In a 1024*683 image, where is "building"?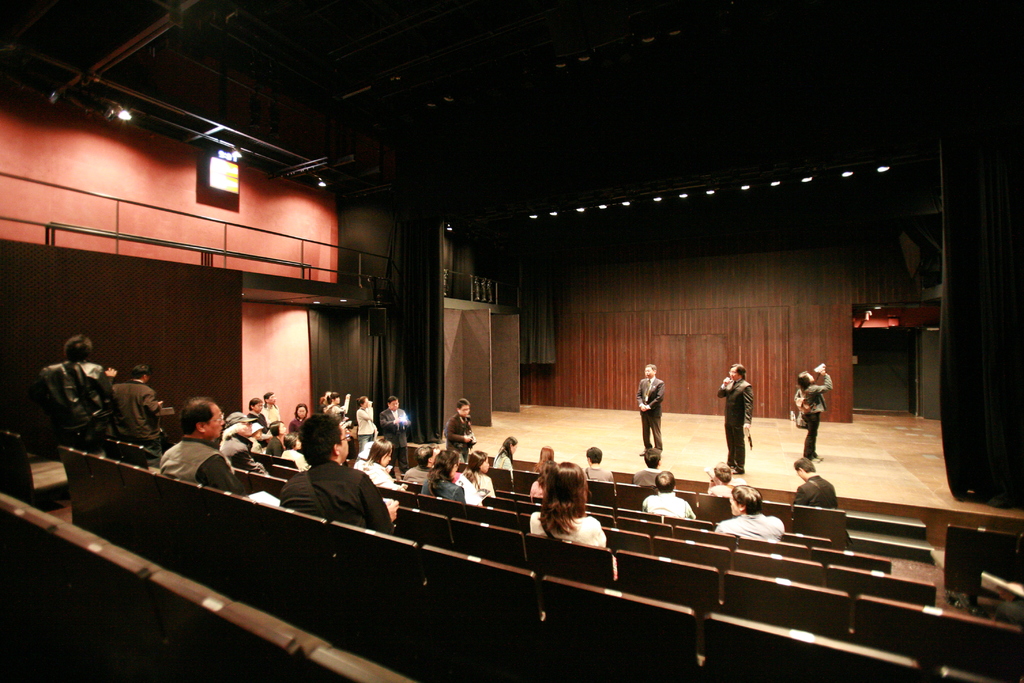
[0,0,1023,682].
